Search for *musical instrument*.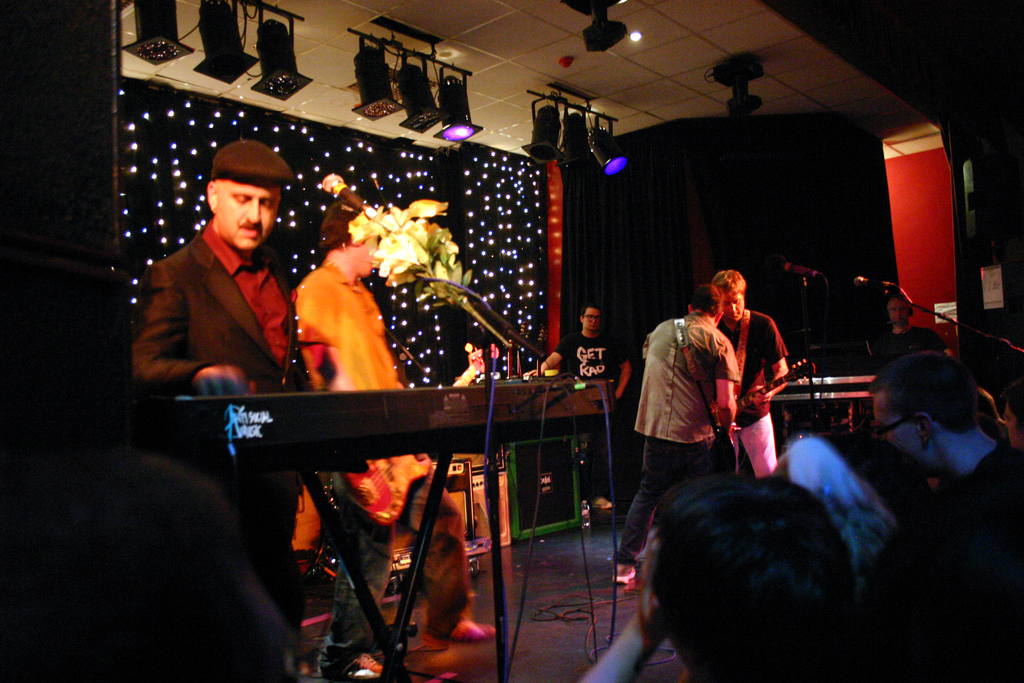
Found at bbox=[712, 354, 826, 429].
